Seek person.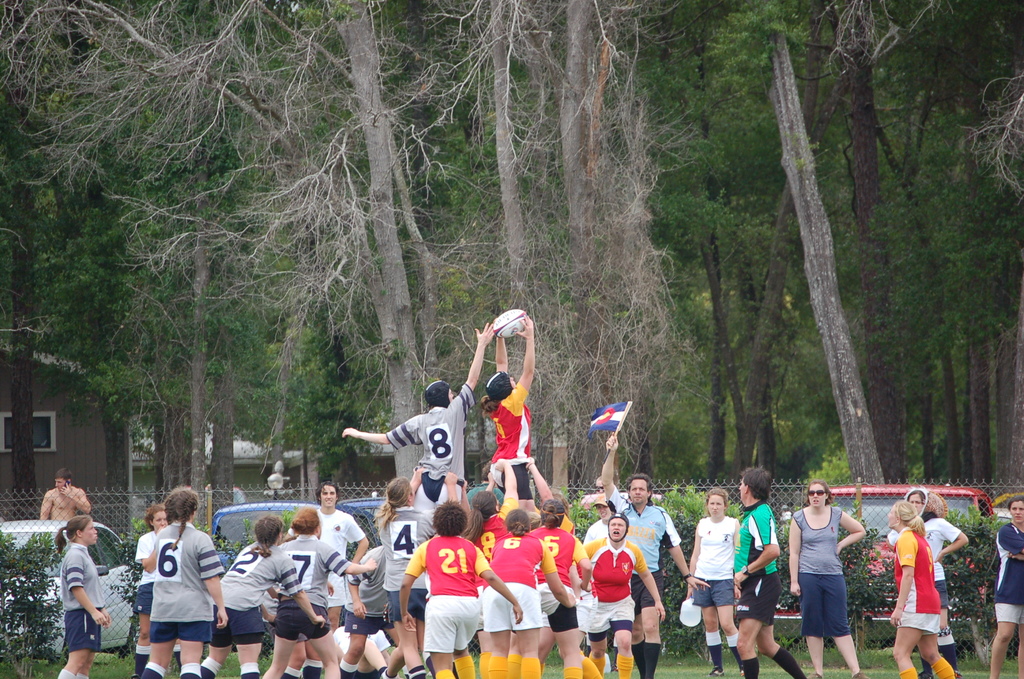
[left=582, top=490, right=620, bottom=561].
